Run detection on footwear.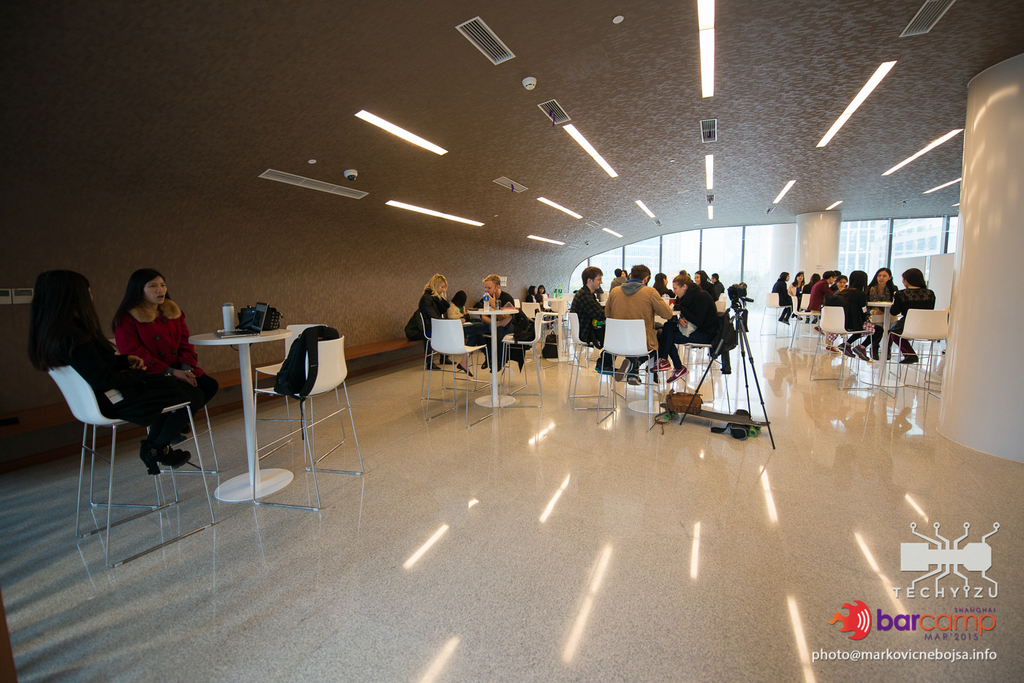
Result: bbox(480, 357, 489, 370).
